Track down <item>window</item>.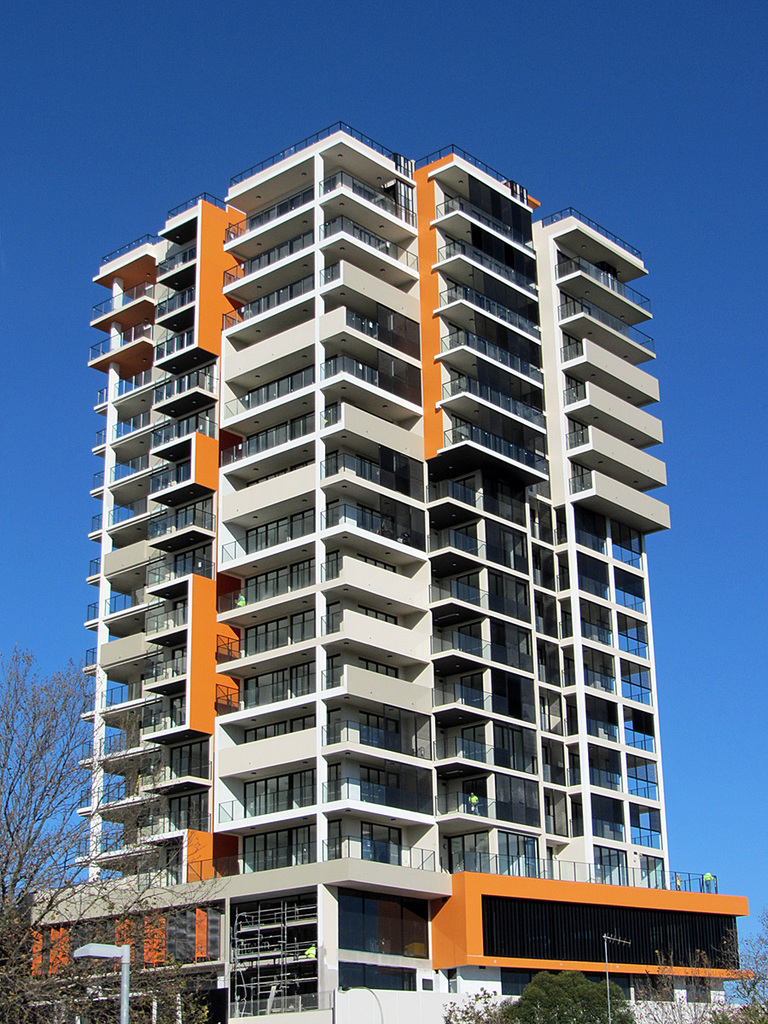
Tracked to <region>335, 886, 430, 976</region>.
